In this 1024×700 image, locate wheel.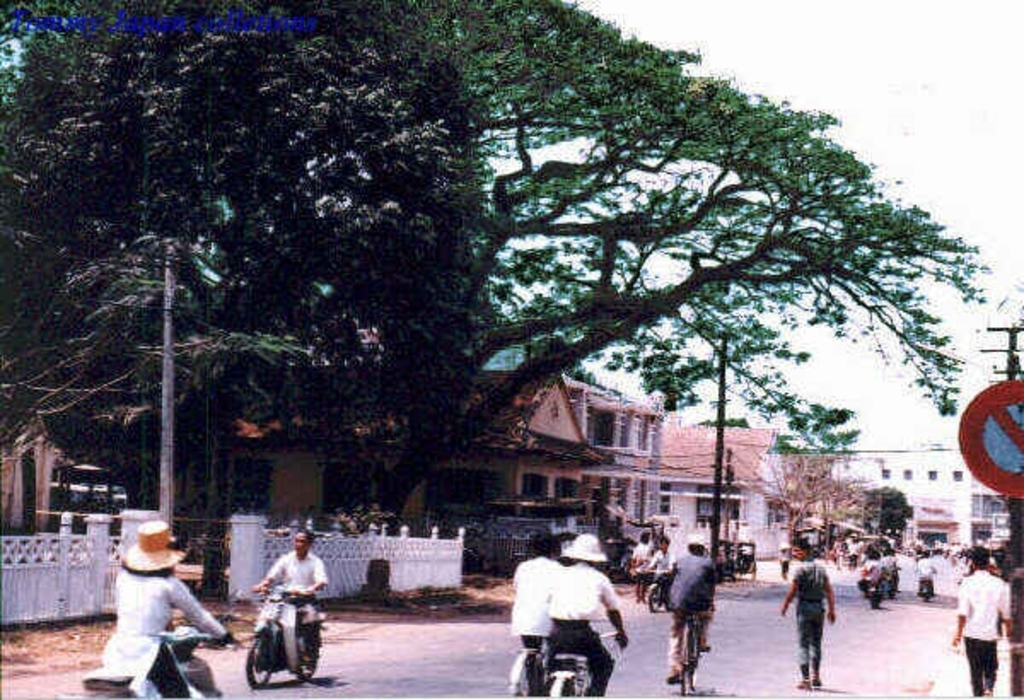
Bounding box: [649, 587, 662, 611].
